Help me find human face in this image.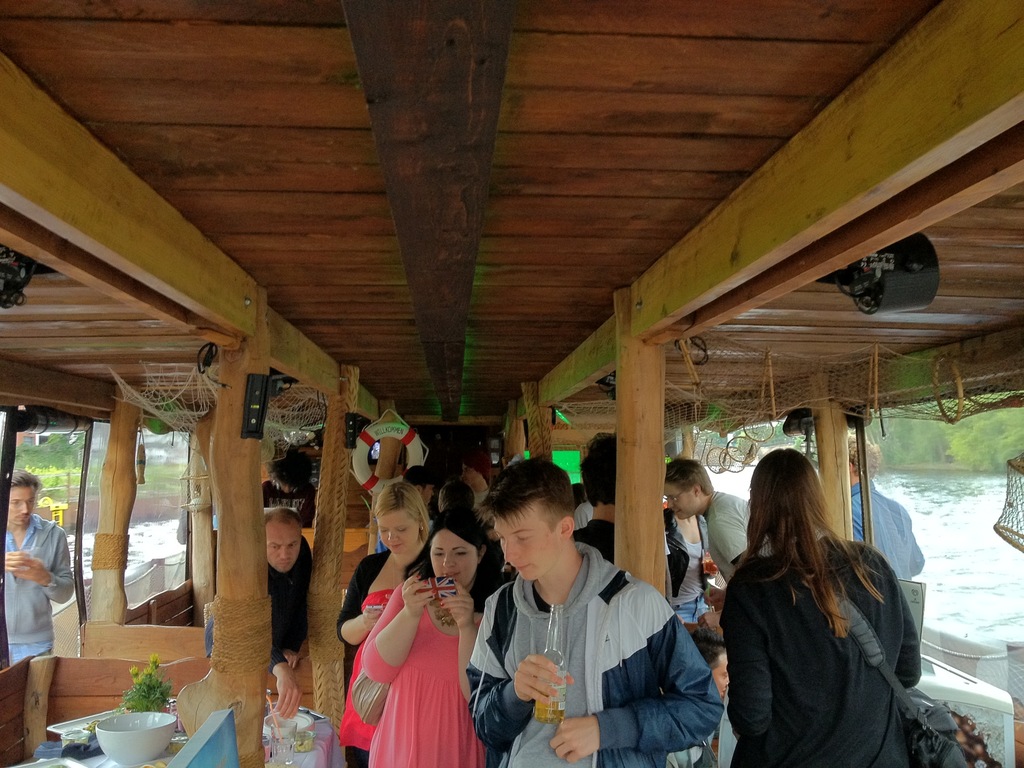
Found it: (x1=500, y1=498, x2=561, y2=582).
